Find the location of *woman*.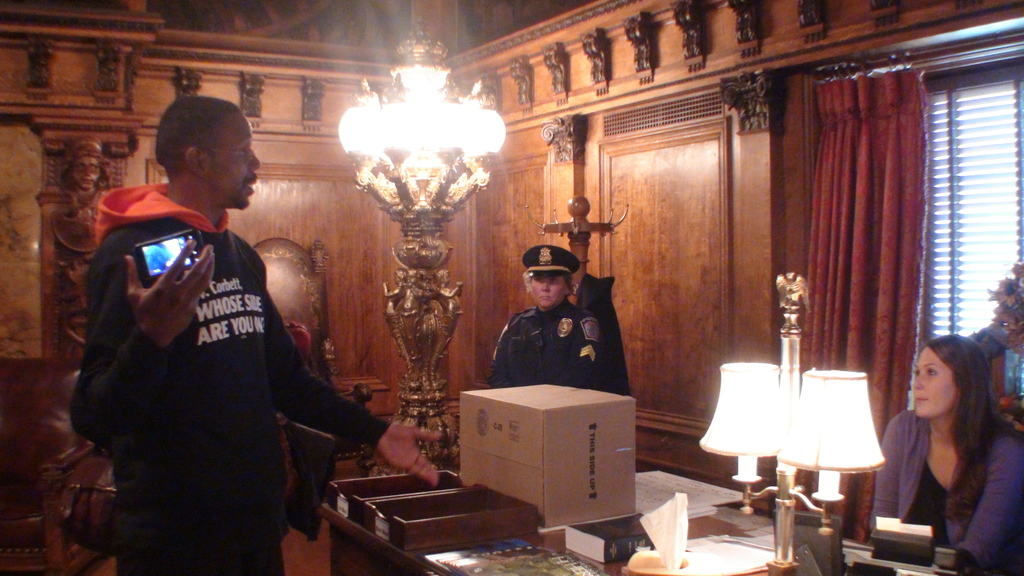
Location: 884, 331, 1005, 557.
